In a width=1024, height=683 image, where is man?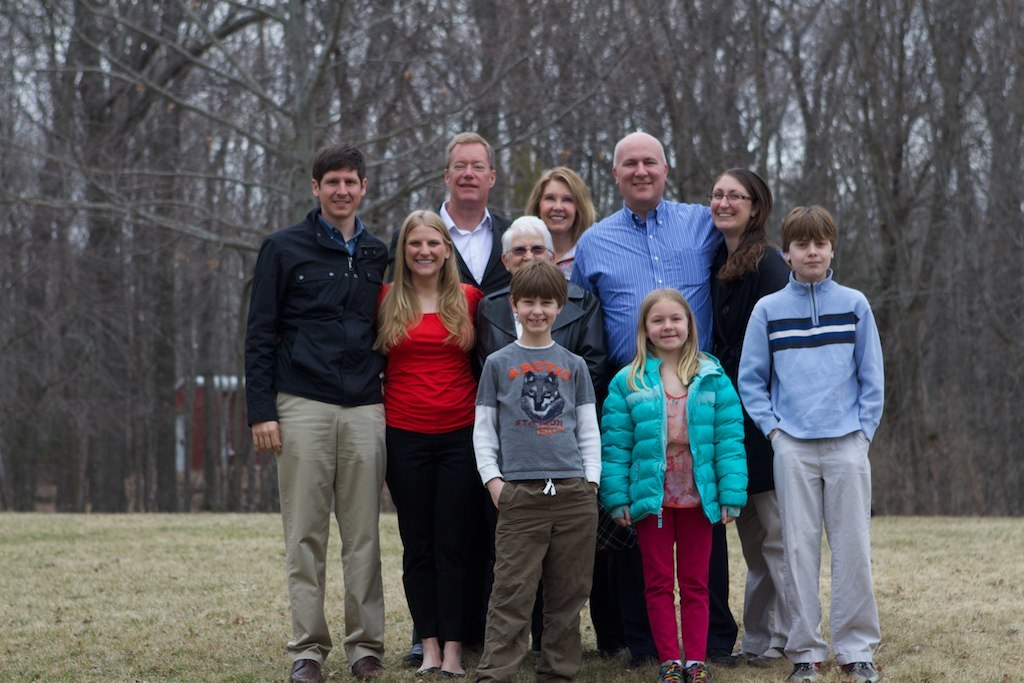
<region>564, 130, 725, 663</region>.
